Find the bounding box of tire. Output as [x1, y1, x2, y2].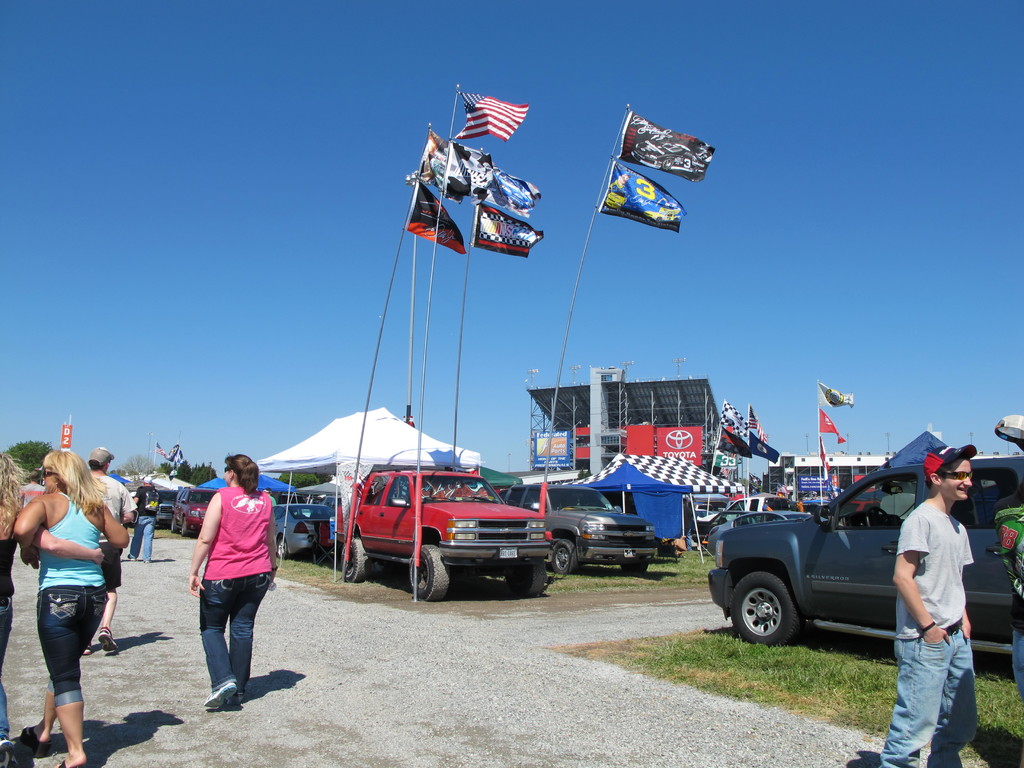
[410, 543, 450, 600].
